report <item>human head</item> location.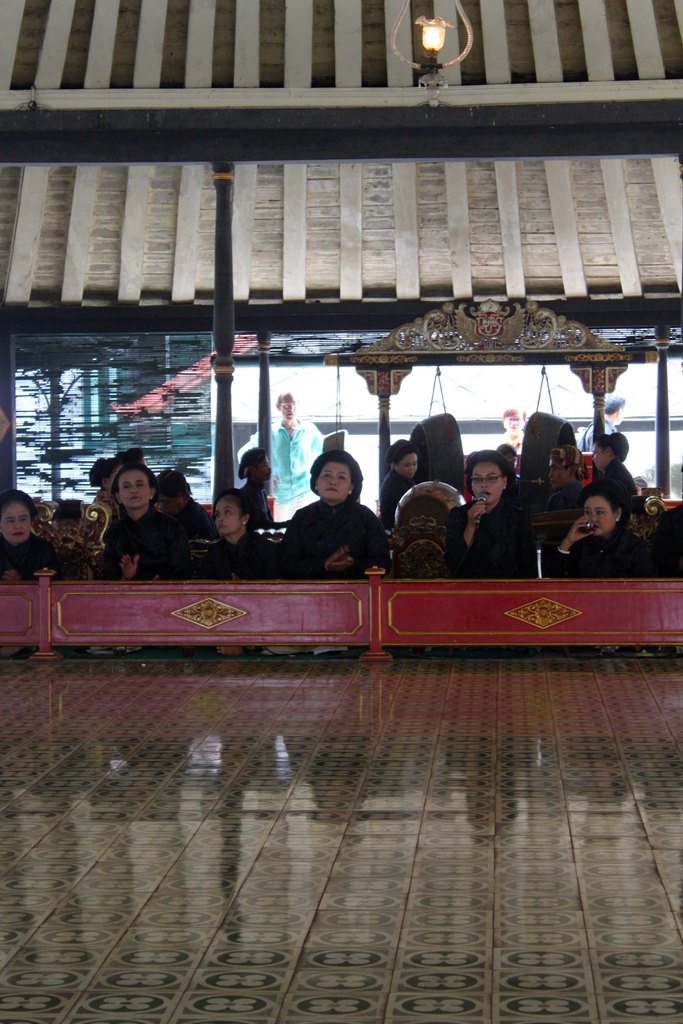
Report: bbox=[467, 451, 509, 506].
